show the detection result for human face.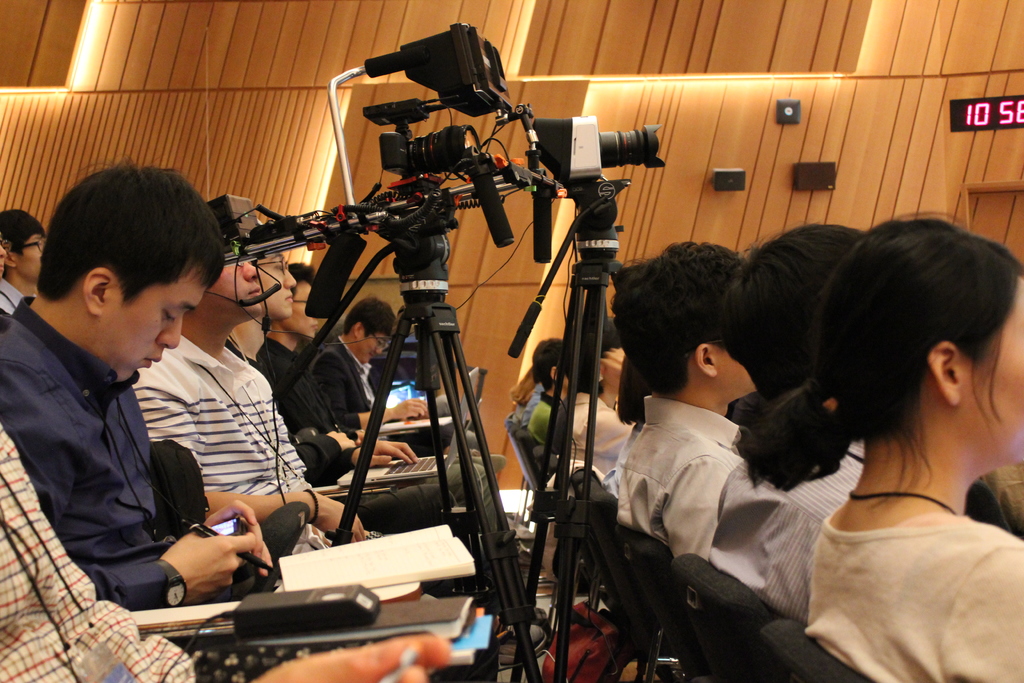
(x1=362, y1=334, x2=383, y2=362).
